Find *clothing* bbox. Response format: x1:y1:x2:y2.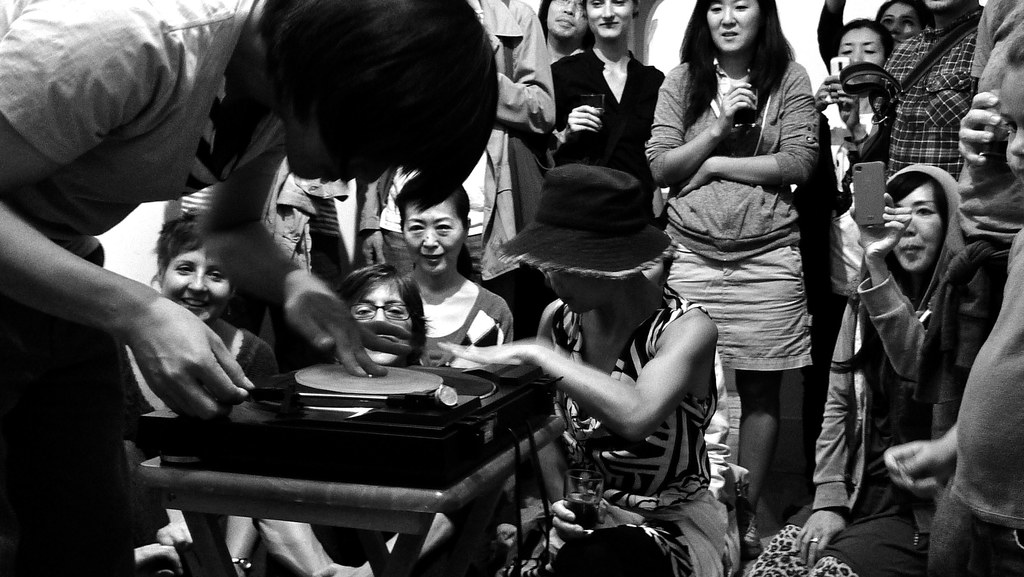
750:159:1018:573.
